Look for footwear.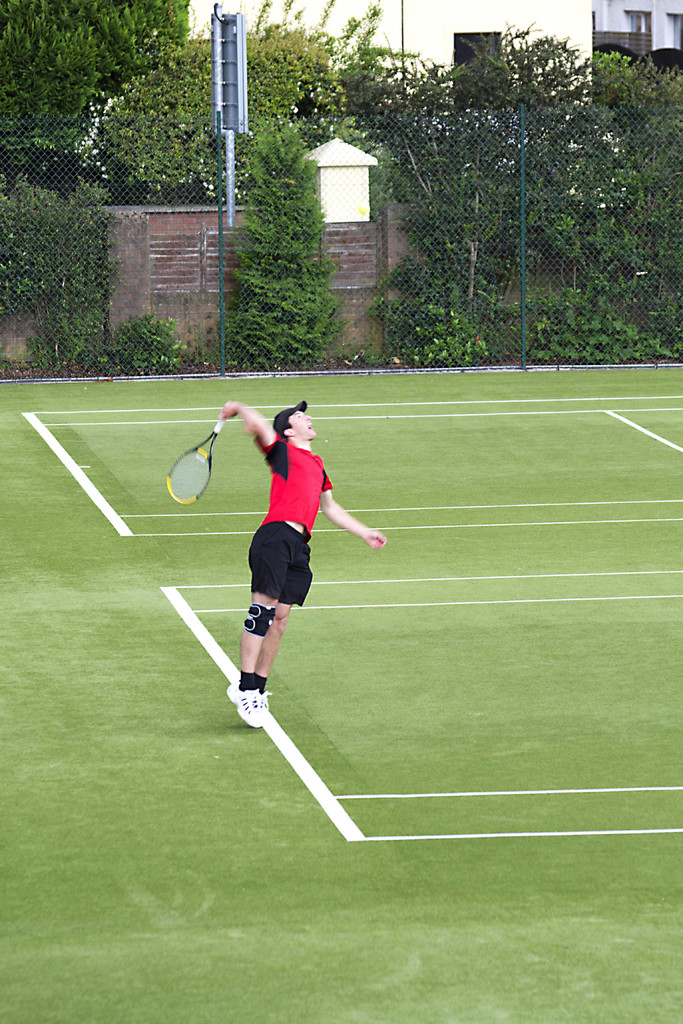
Found: [left=248, top=686, right=267, bottom=711].
